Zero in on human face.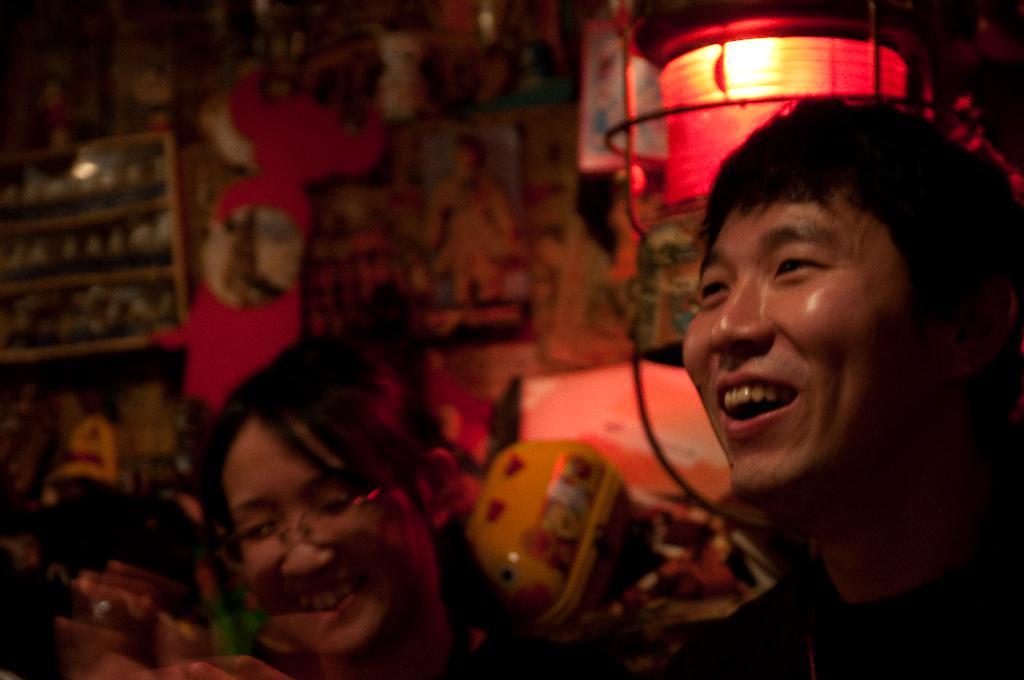
Zeroed in: <region>236, 434, 419, 660</region>.
